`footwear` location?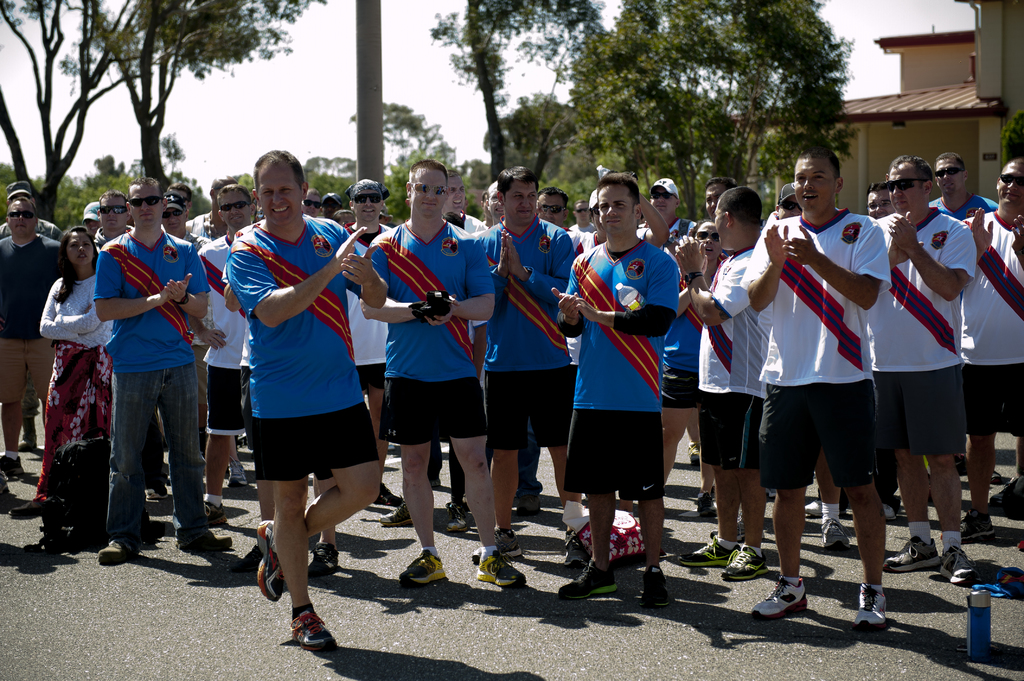
[x1=429, y1=476, x2=445, y2=488]
